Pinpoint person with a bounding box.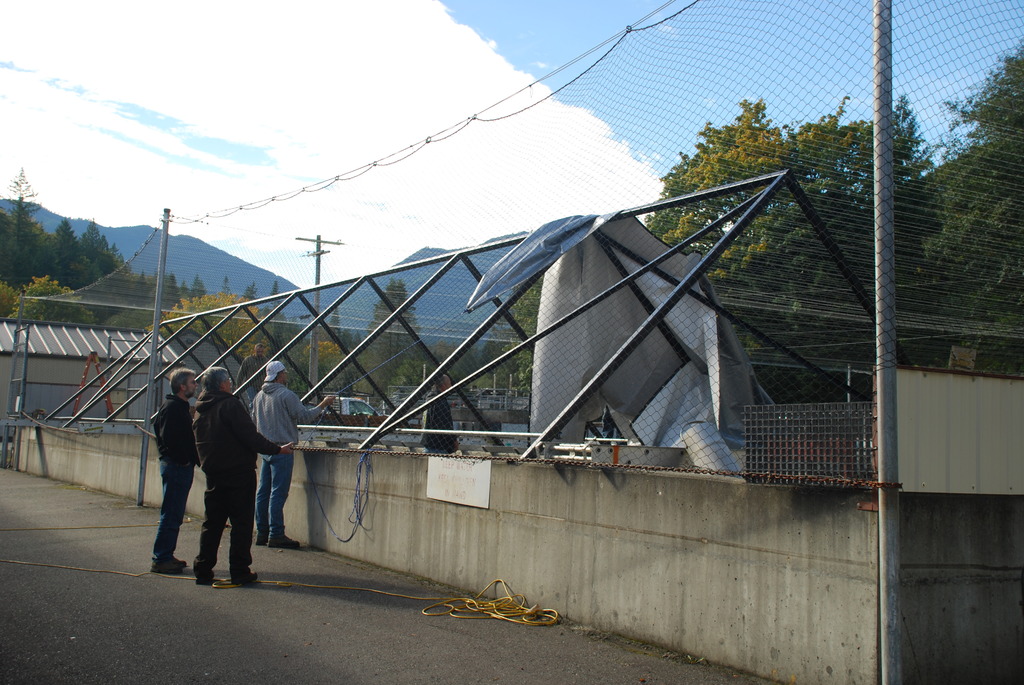
pyautogui.locateOnScreen(248, 361, 333, 547).
